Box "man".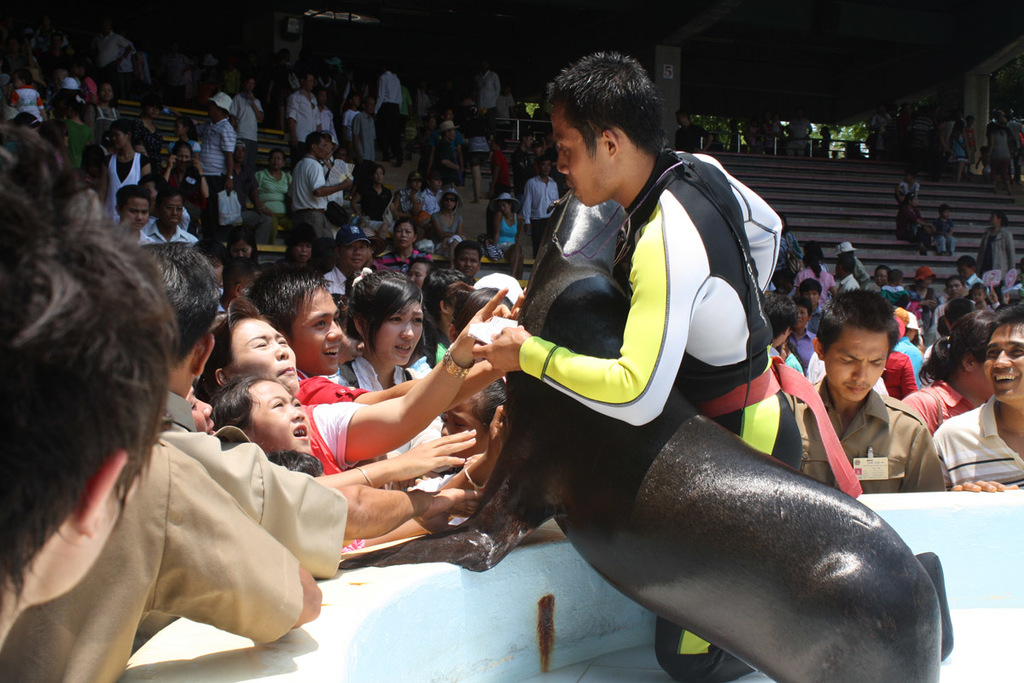
bbox=[911, 327, 1017, 502].
